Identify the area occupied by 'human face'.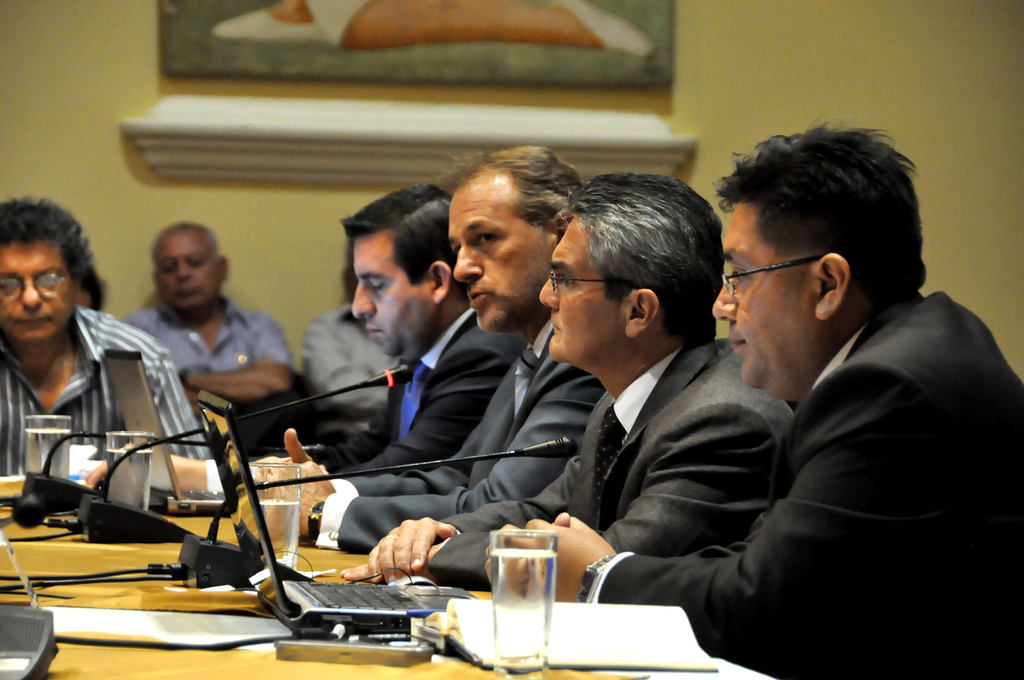
Area: bbox=(0, 248, 72, 339).
